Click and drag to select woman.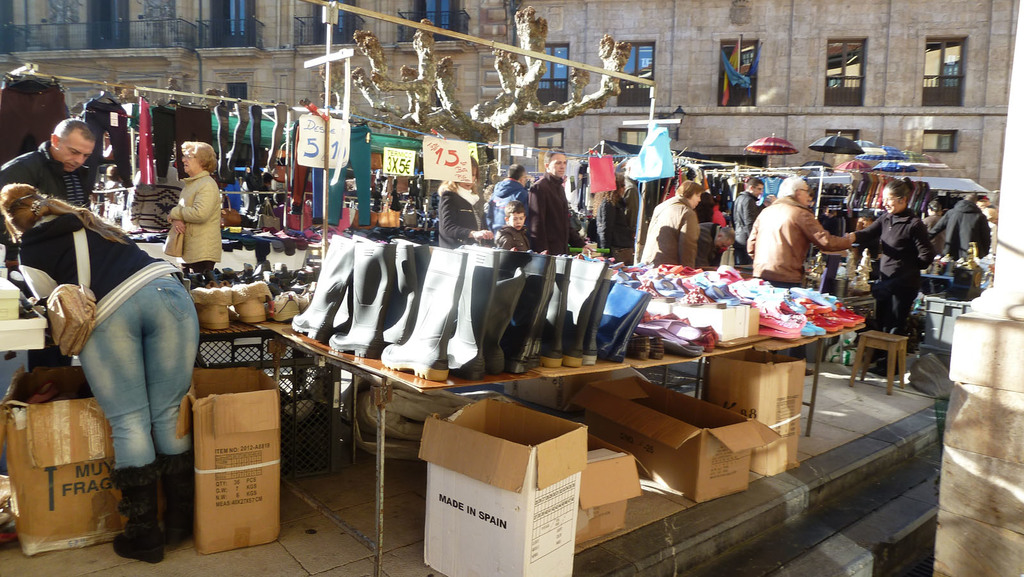
Selection: crop(163, 138, 217, 273).
